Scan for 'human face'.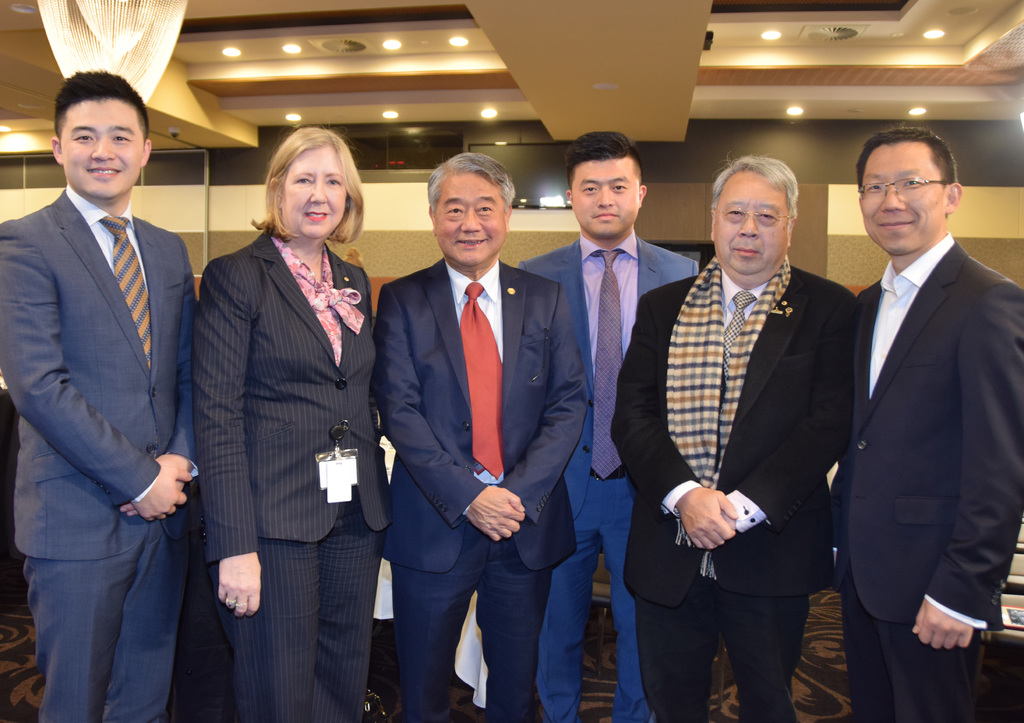
Scan result: 570/156/640/241.
